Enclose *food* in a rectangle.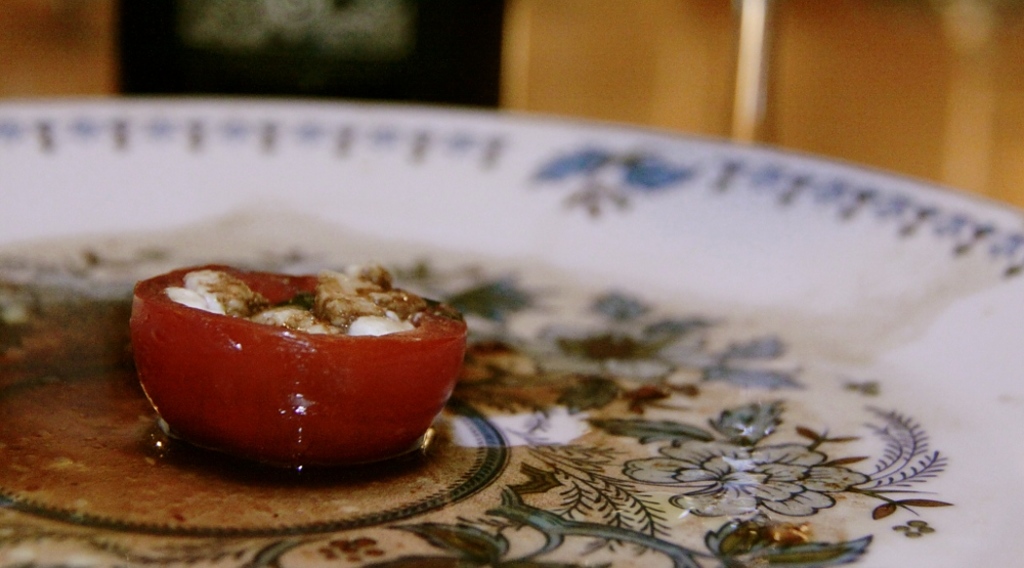
rect(138, 269, 464, 460).
